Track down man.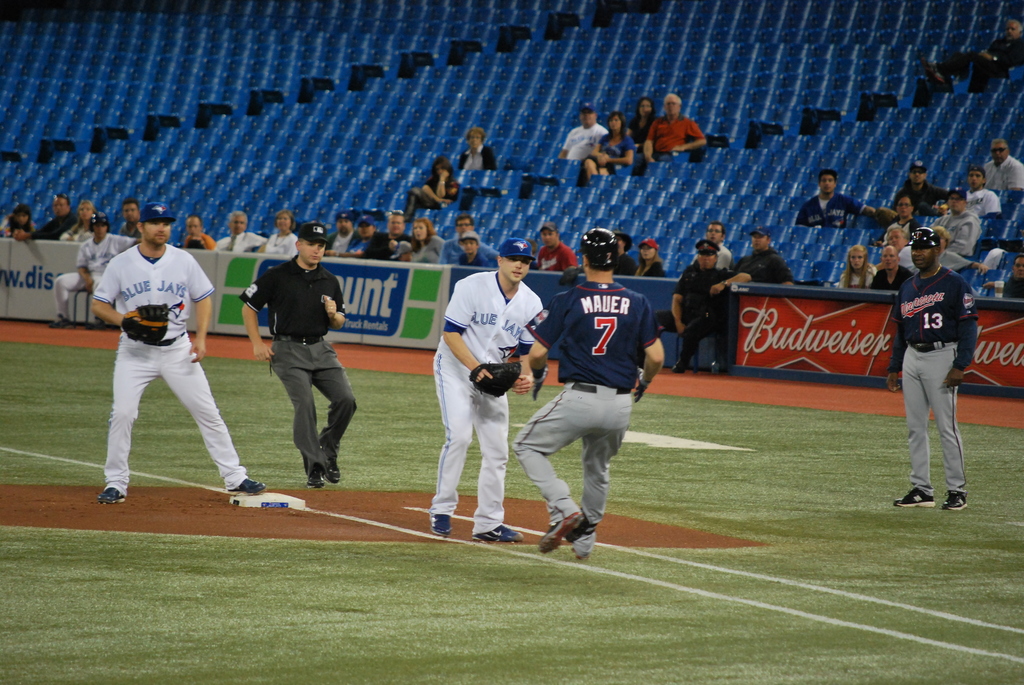
Tracked to bbox=[247, 234, 348, 496].
